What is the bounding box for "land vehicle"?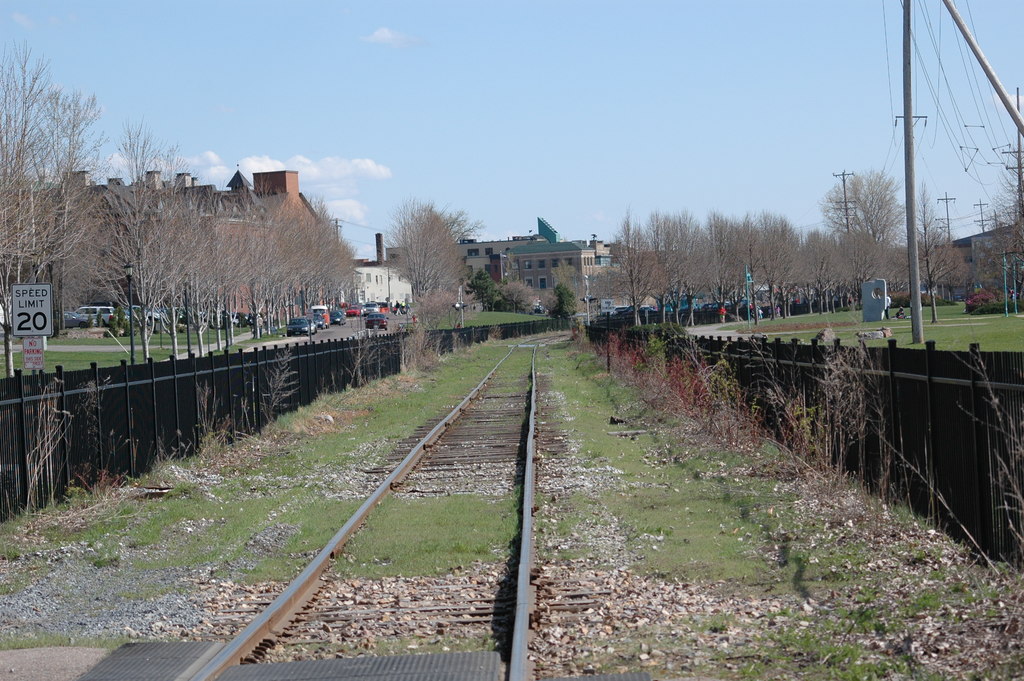
(311,311,325,325).
